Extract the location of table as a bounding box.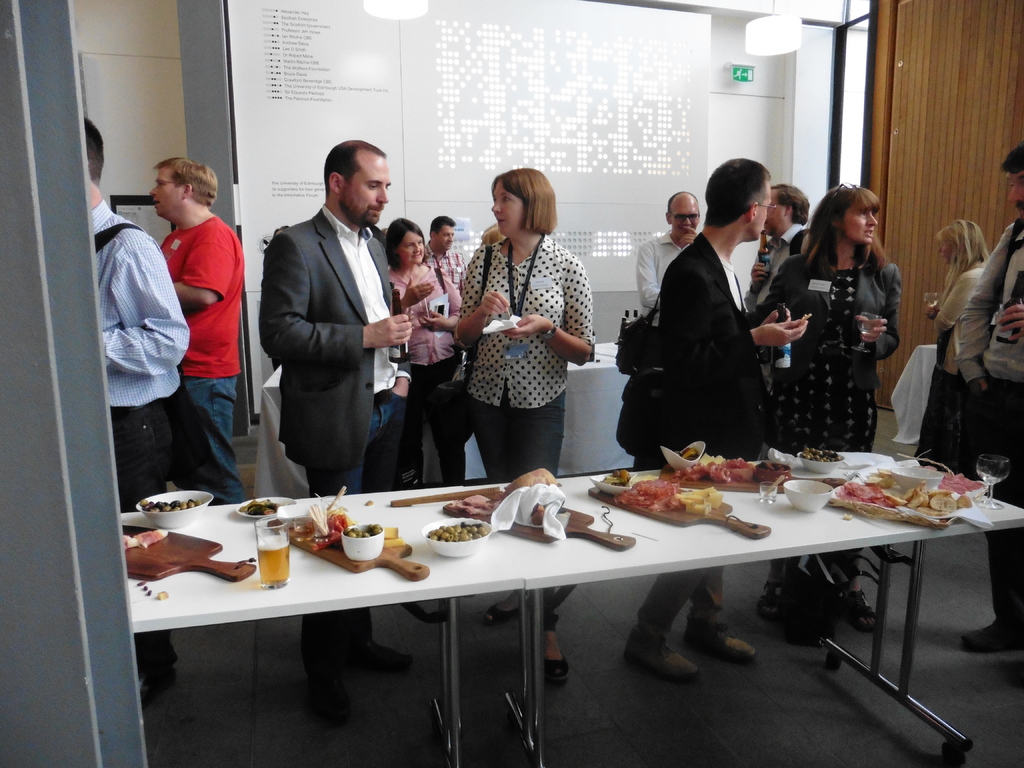
pyautogui.locateOnScreen(259, 337, 644, 479).
